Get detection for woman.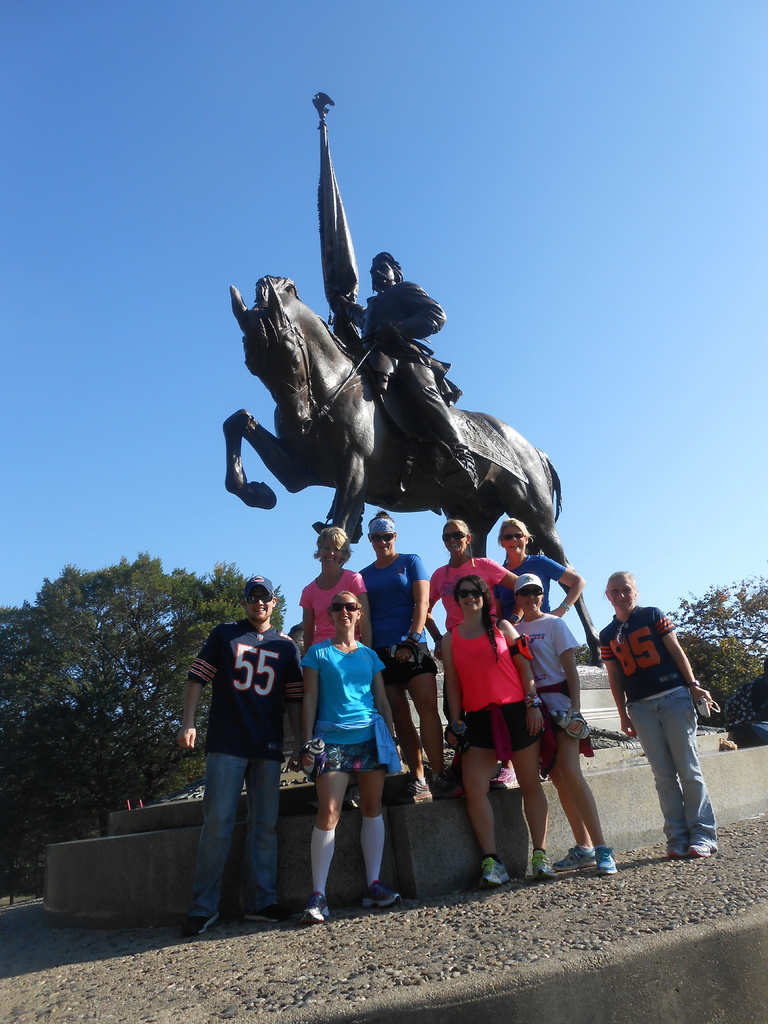
Detection: bbox(597, 568, 716, 860).
